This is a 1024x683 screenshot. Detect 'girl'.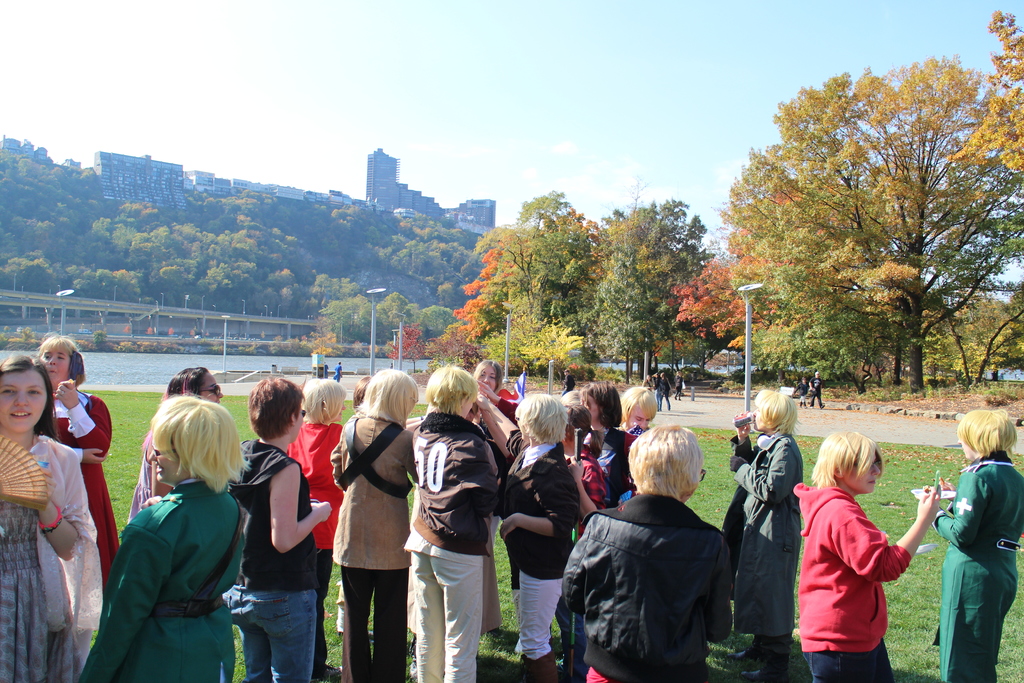
locate(0, 350, 104, 682).
